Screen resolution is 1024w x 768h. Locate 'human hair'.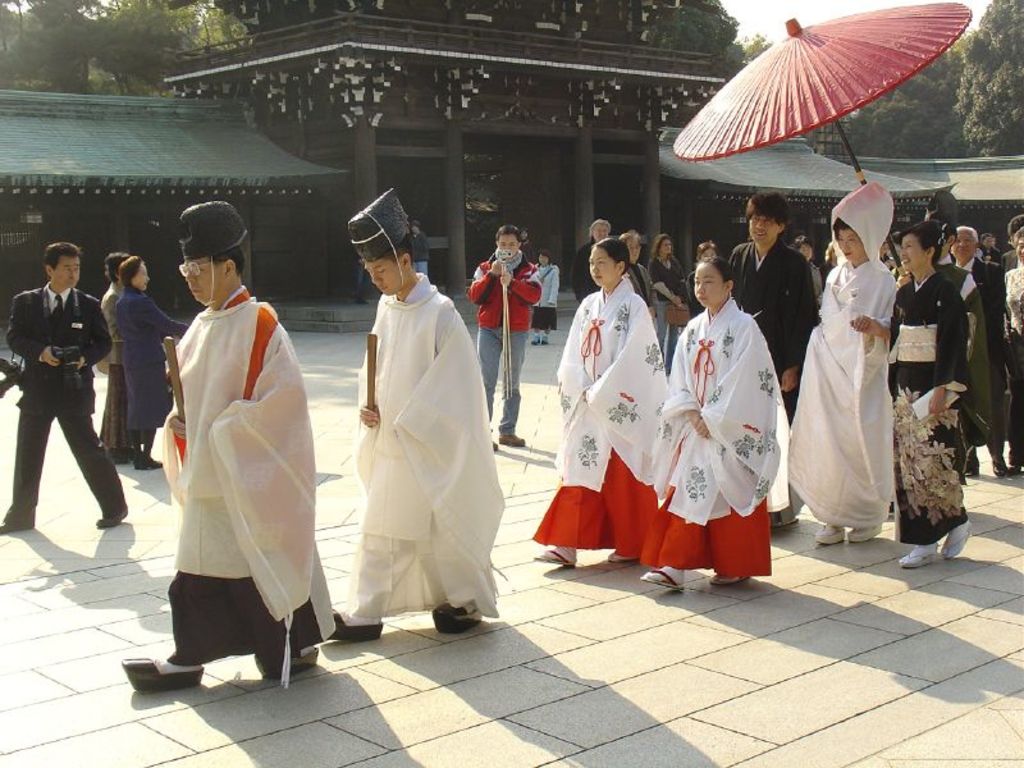
rect(498, 225, 529, 247).
